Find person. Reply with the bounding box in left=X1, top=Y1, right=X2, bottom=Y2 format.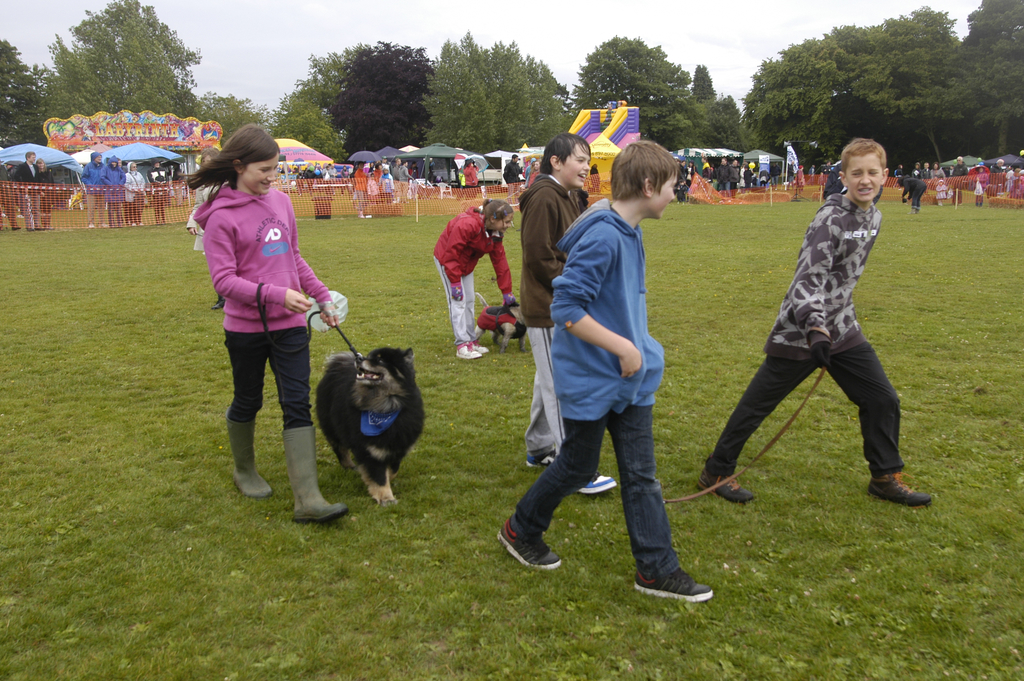
left=808, top=163, right=815, bottom=182.
